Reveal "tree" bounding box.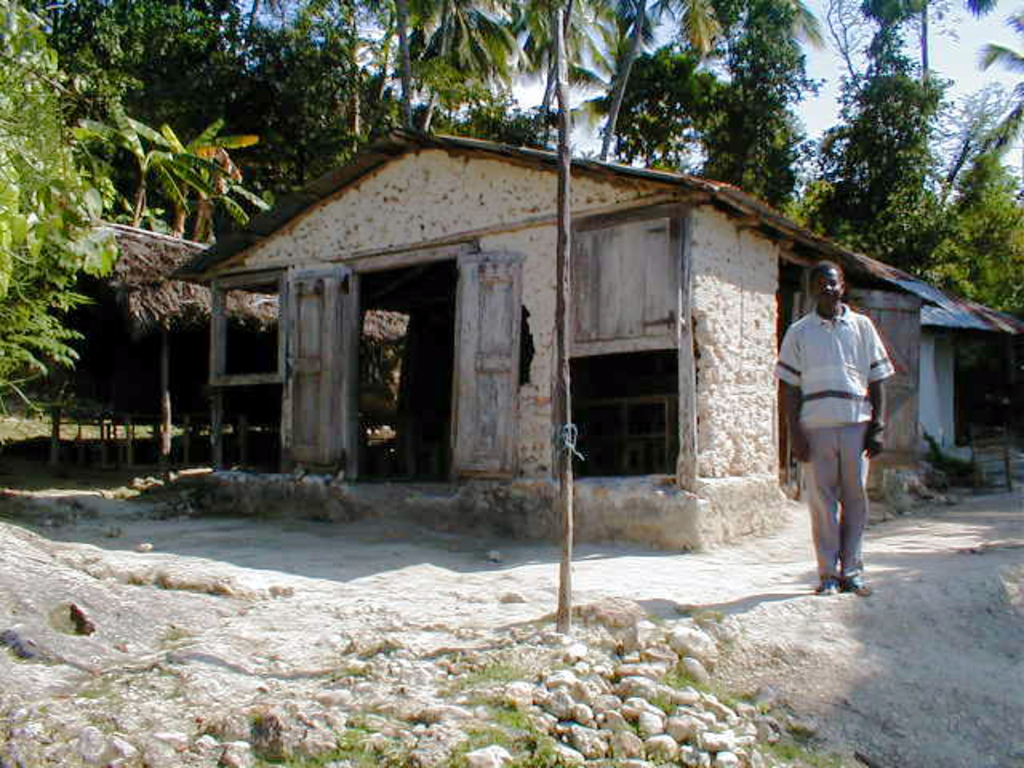
Revealed: BBox(355, 0, 515, 130).
